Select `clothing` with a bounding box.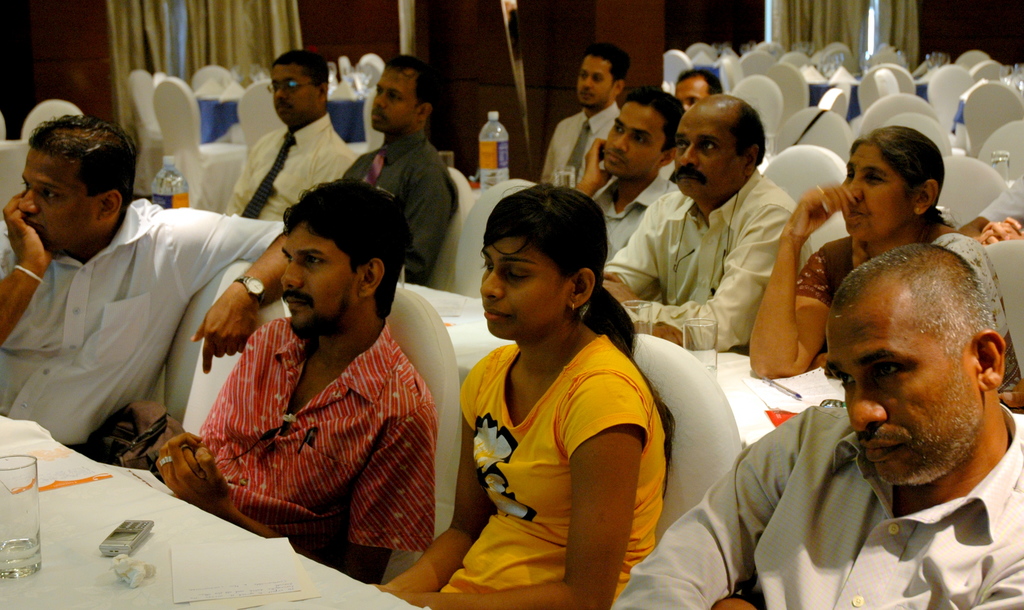
box(604, 169, 812, 350).
